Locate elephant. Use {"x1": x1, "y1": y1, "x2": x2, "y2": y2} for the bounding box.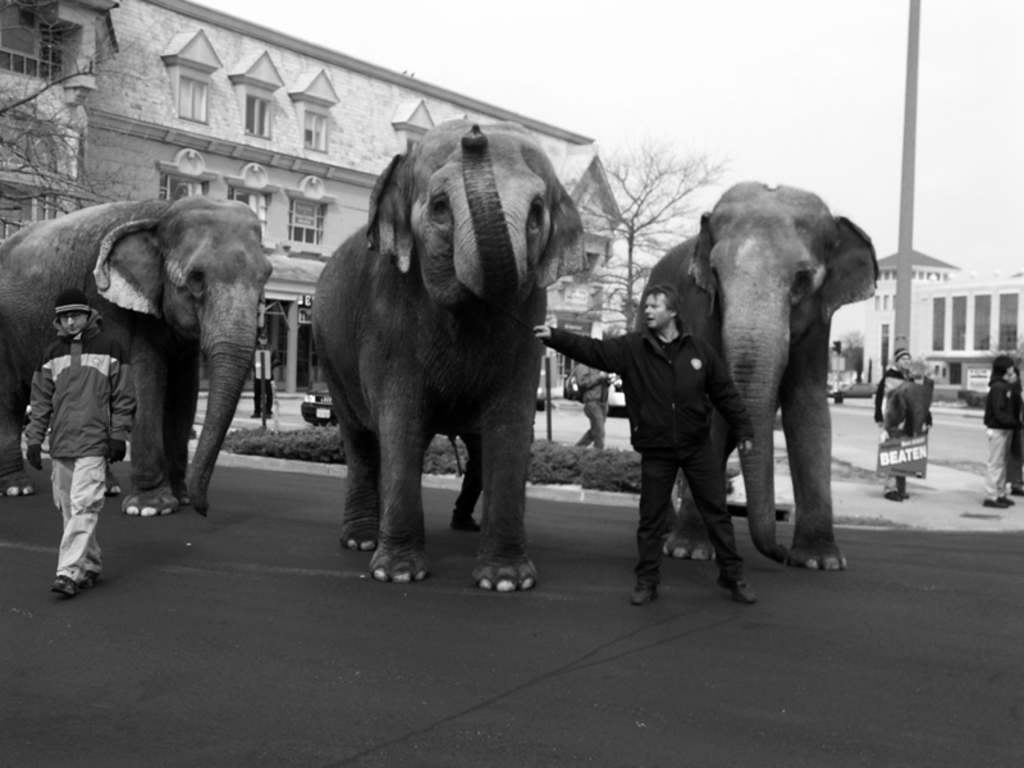
{"x1": 634, "y1": 183, "x2": 876, "y2": 573}.
